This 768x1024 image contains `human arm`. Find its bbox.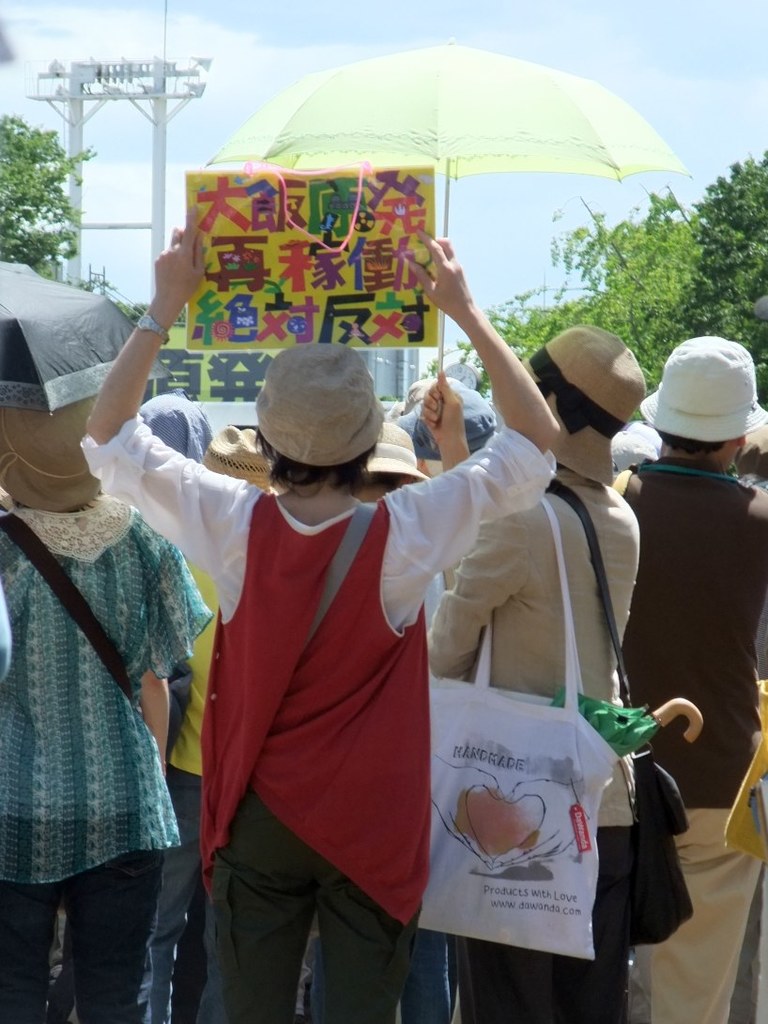
{"x1": 133, "y1": 510, "x2": 175, "y2": 771}.
